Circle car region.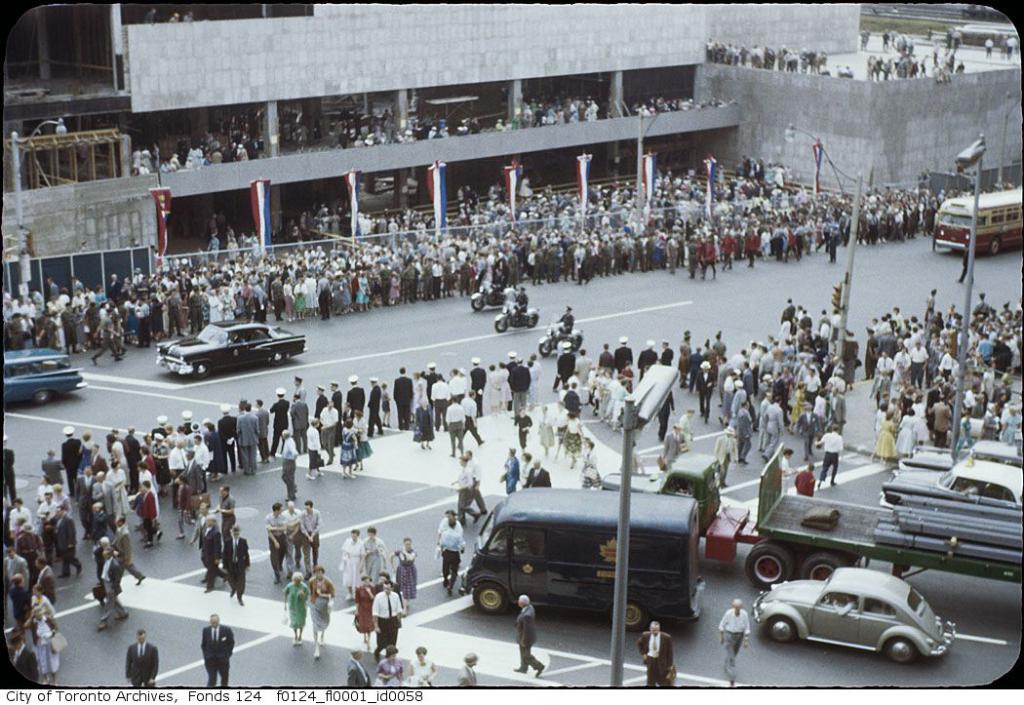
Region: {"left": 767, "top": 561, "right": 965, "bottom": 665}.
